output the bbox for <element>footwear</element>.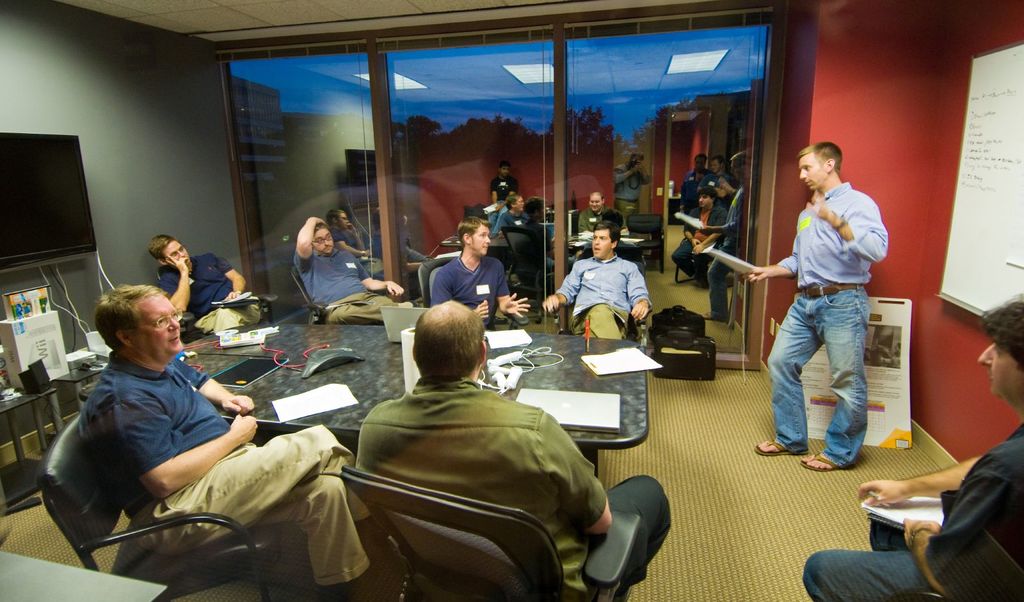
[left=757, top=438, right=806, bottom=455].
